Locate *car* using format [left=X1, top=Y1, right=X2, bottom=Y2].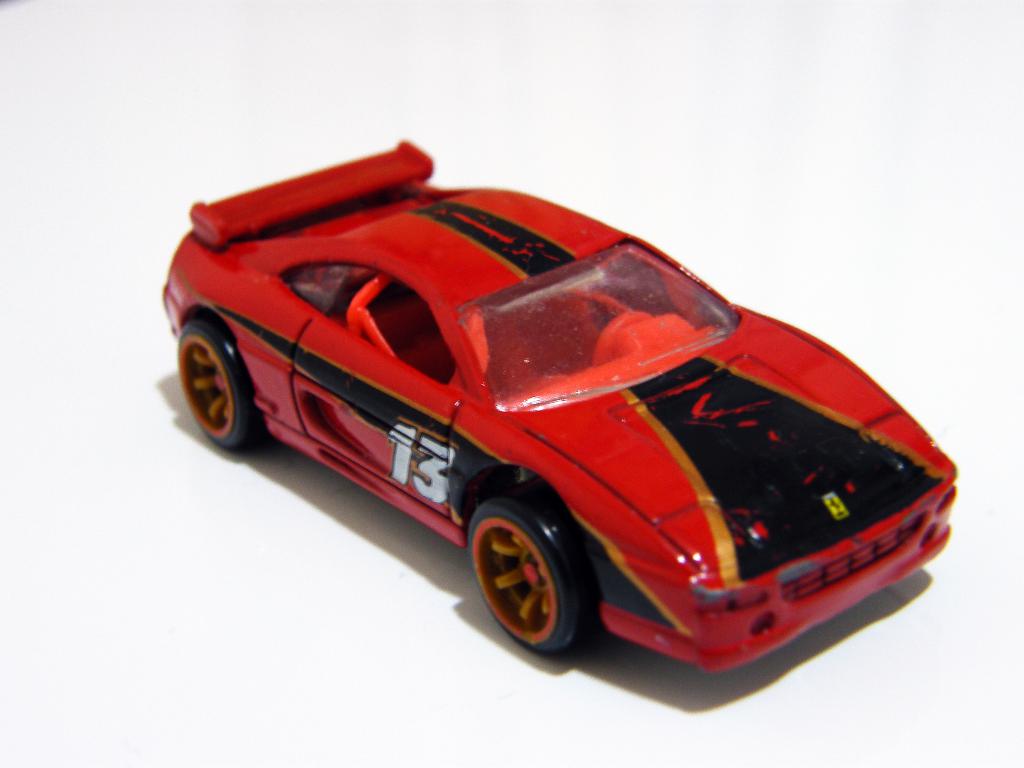
[left=175, top=154, right=963, bottom=693].
